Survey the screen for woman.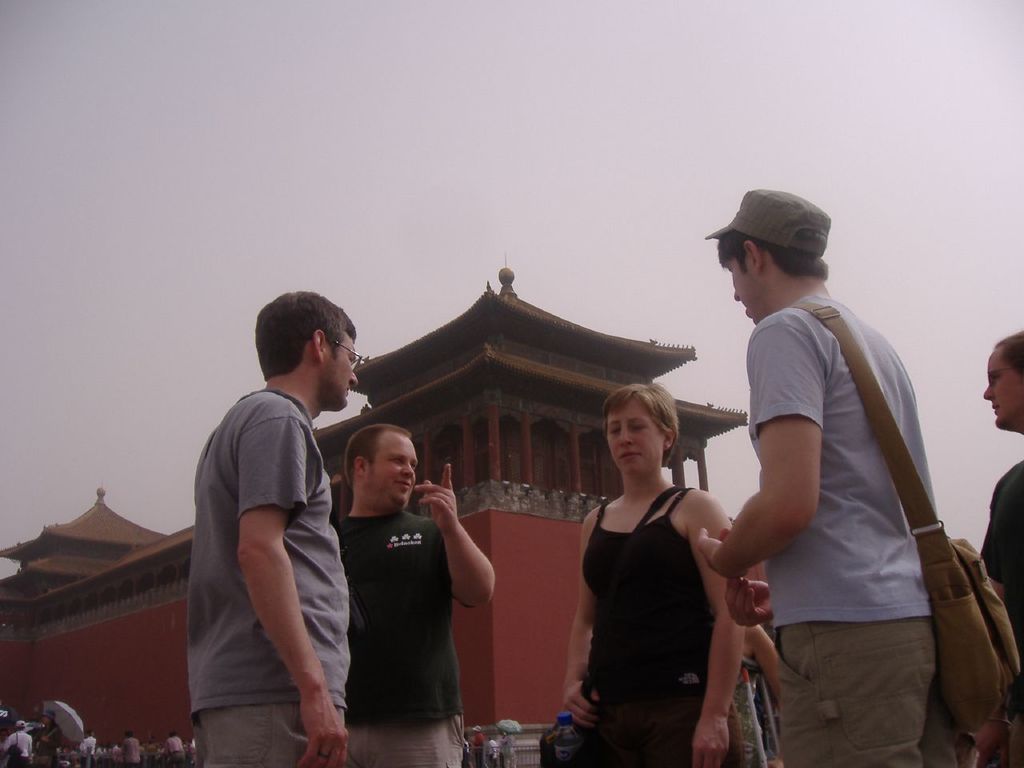
Survey found: Rect(562, 372, 754, 767).
